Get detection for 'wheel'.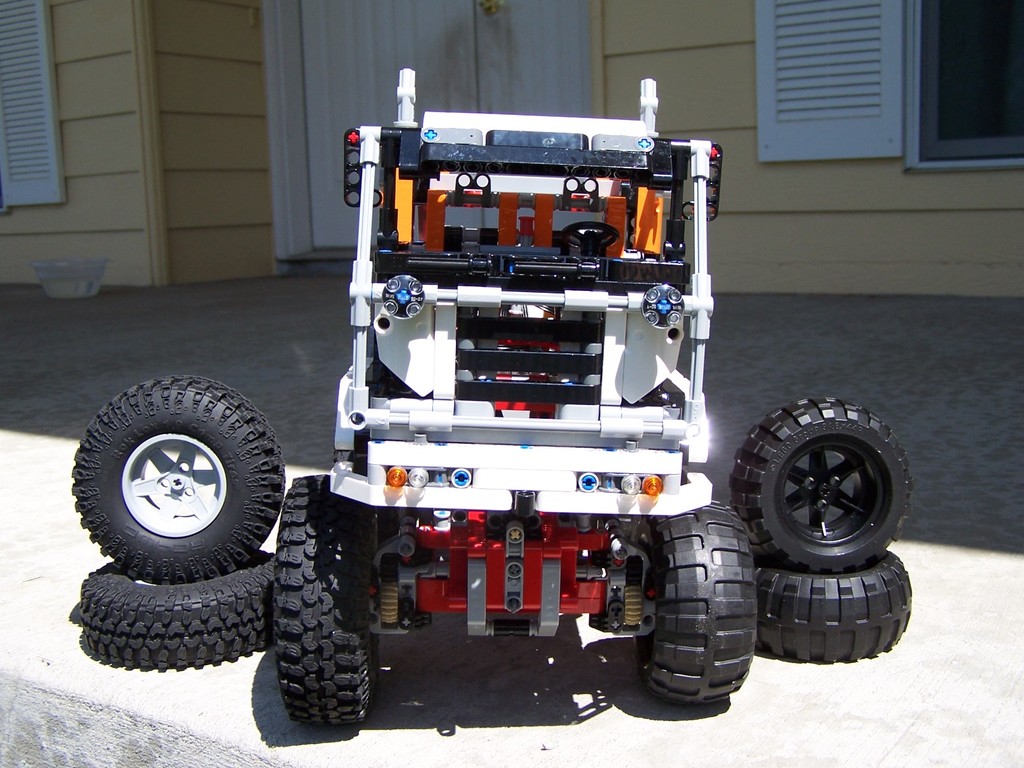
Detection: 645:502:779:698.
